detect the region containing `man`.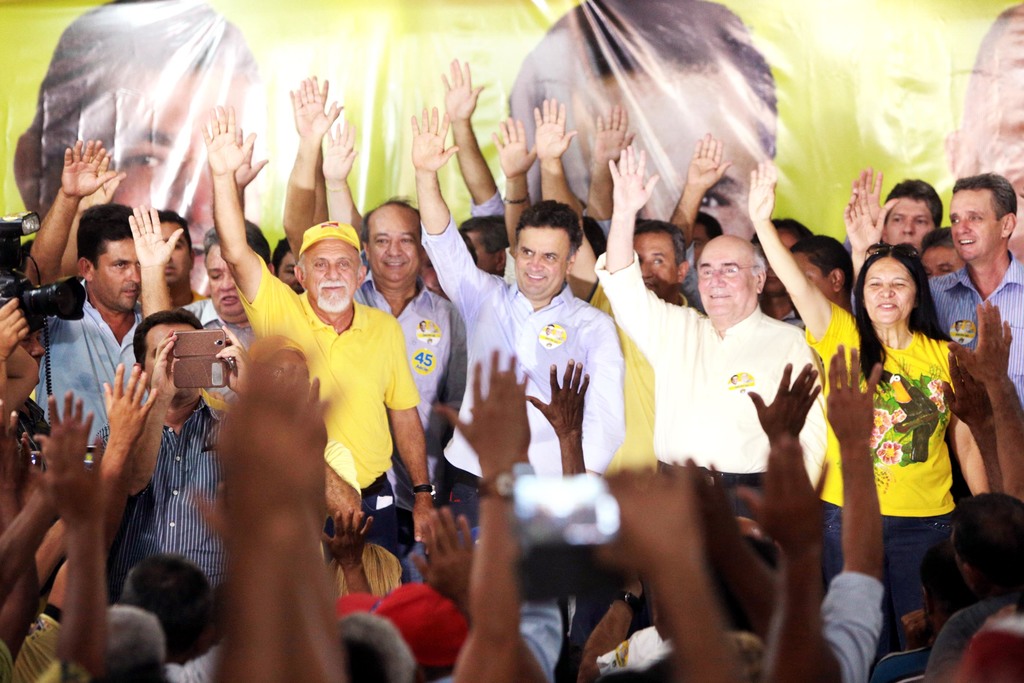
860,162,947,248.
